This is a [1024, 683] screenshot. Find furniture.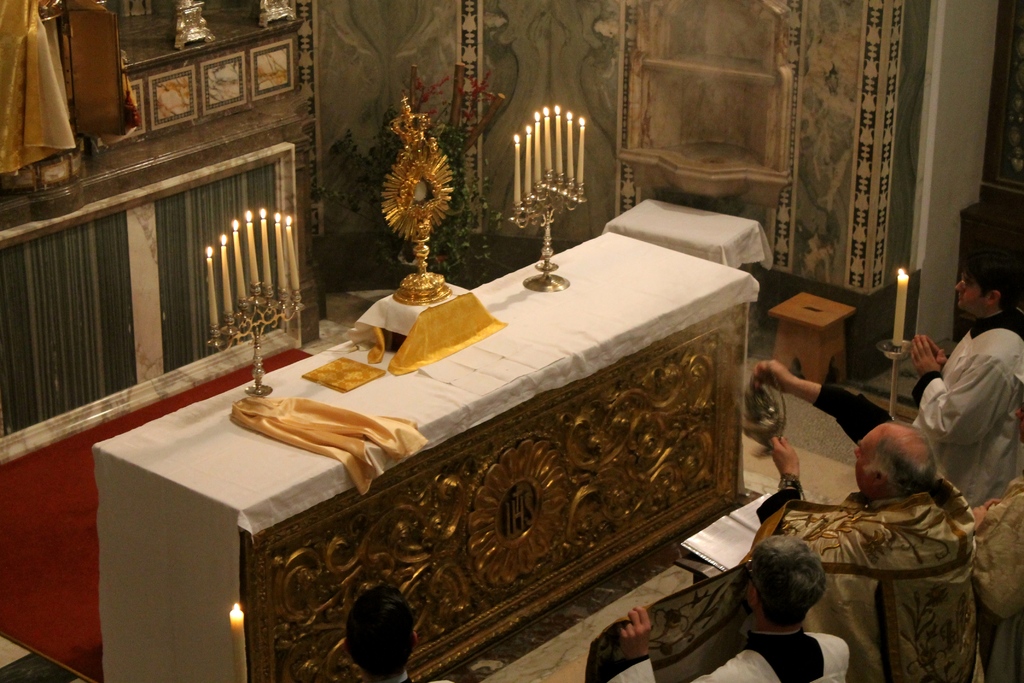
Bounding box: Rect(90, 230, 762, 682).
